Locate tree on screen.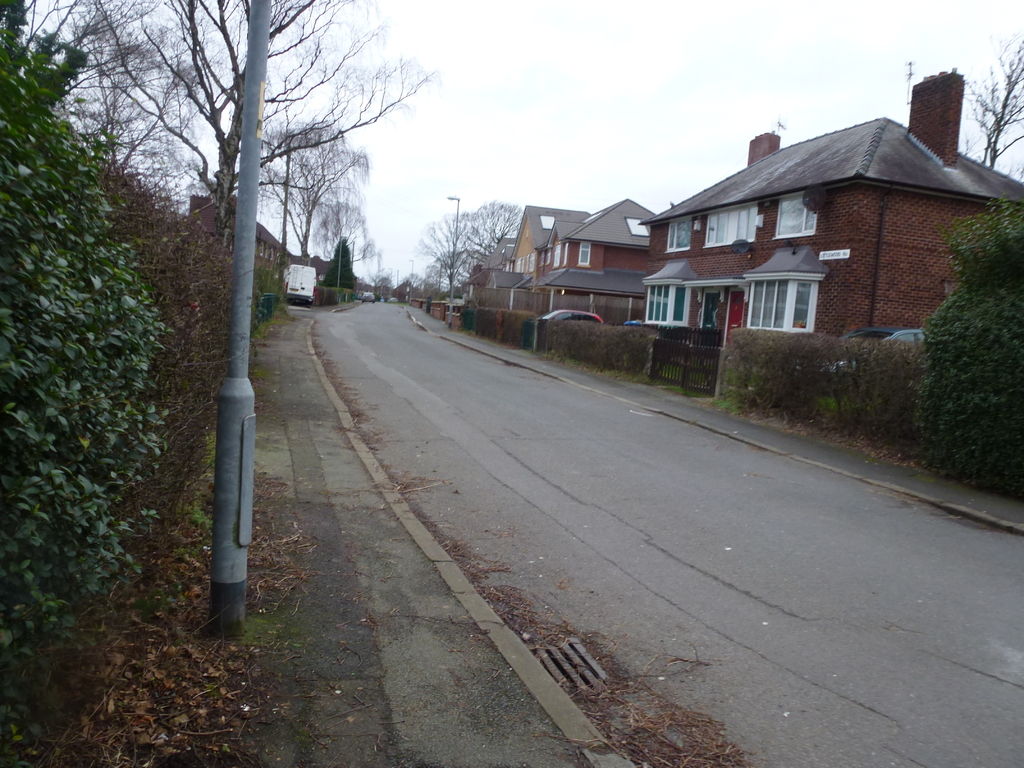
On screen at 918/189/1019/484.
